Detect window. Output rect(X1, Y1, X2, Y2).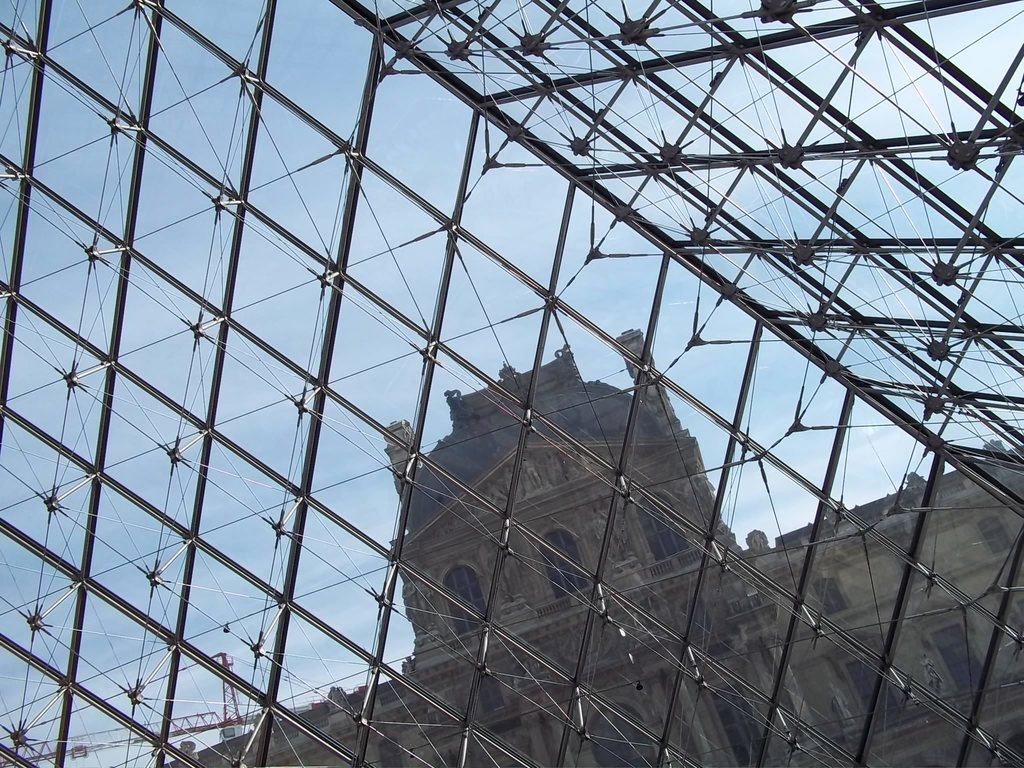
rect(916, 620, 986, 696).
